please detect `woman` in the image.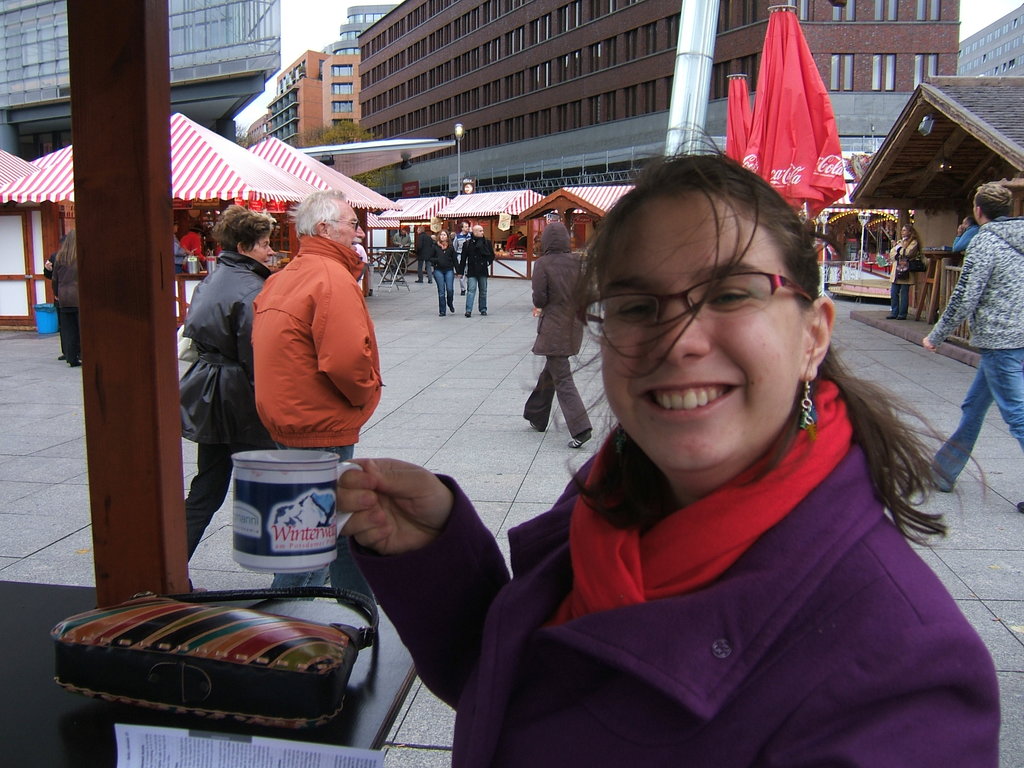
rect(52, 228, 82, 365).
